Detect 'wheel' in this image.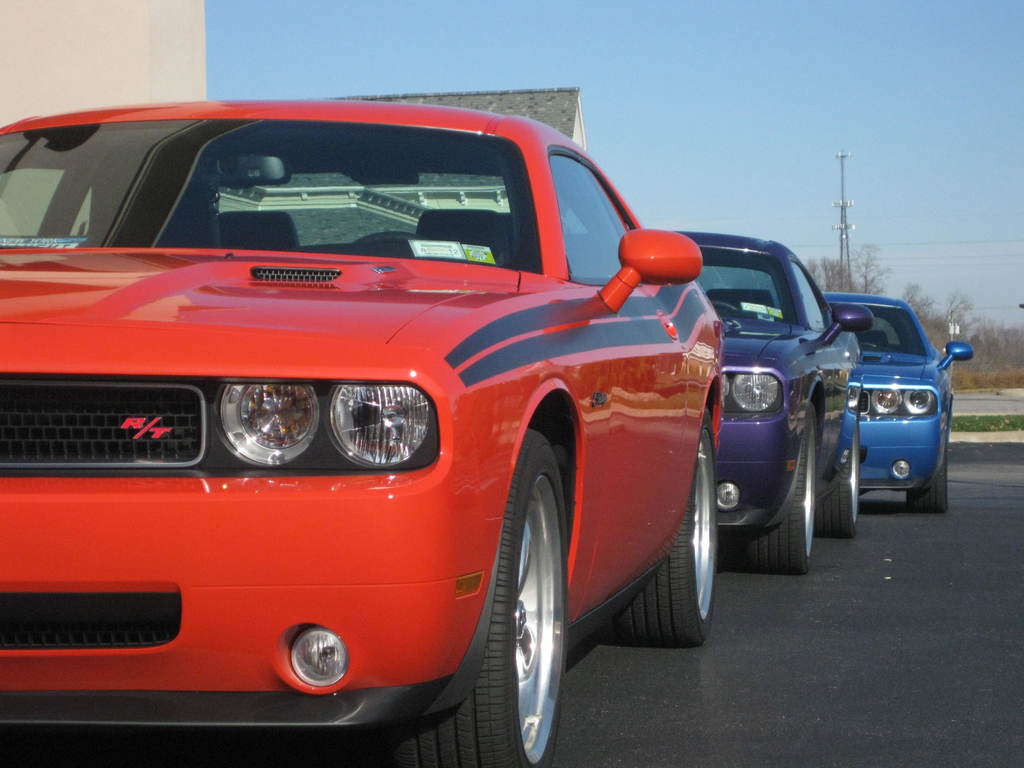
Detection: locate(356, 232, 429, 243).
